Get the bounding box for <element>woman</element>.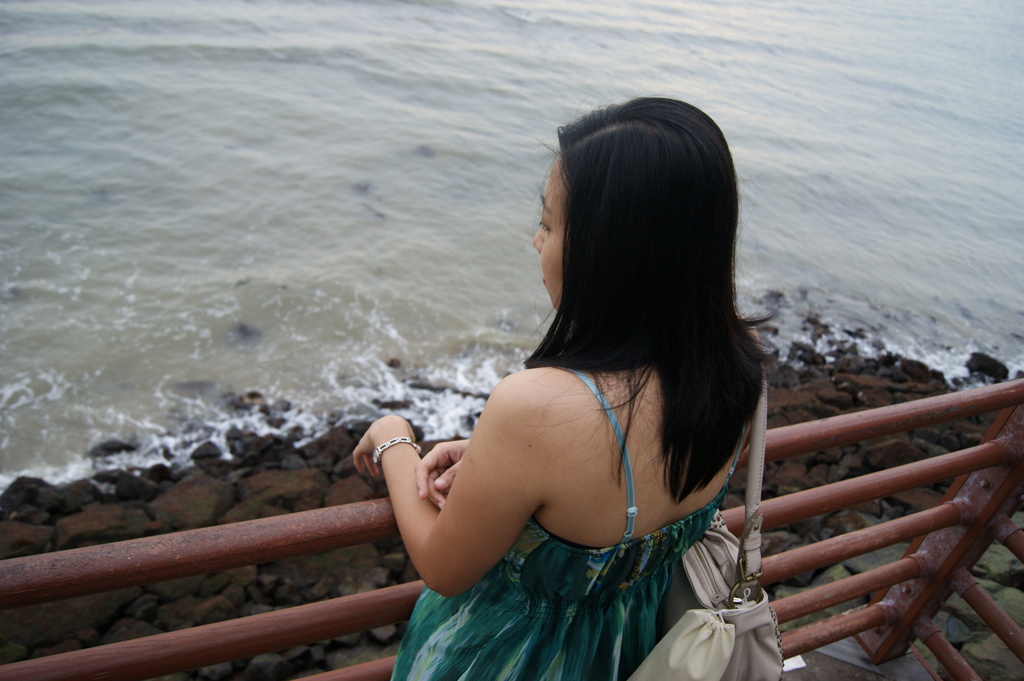
363 90 773 680.
